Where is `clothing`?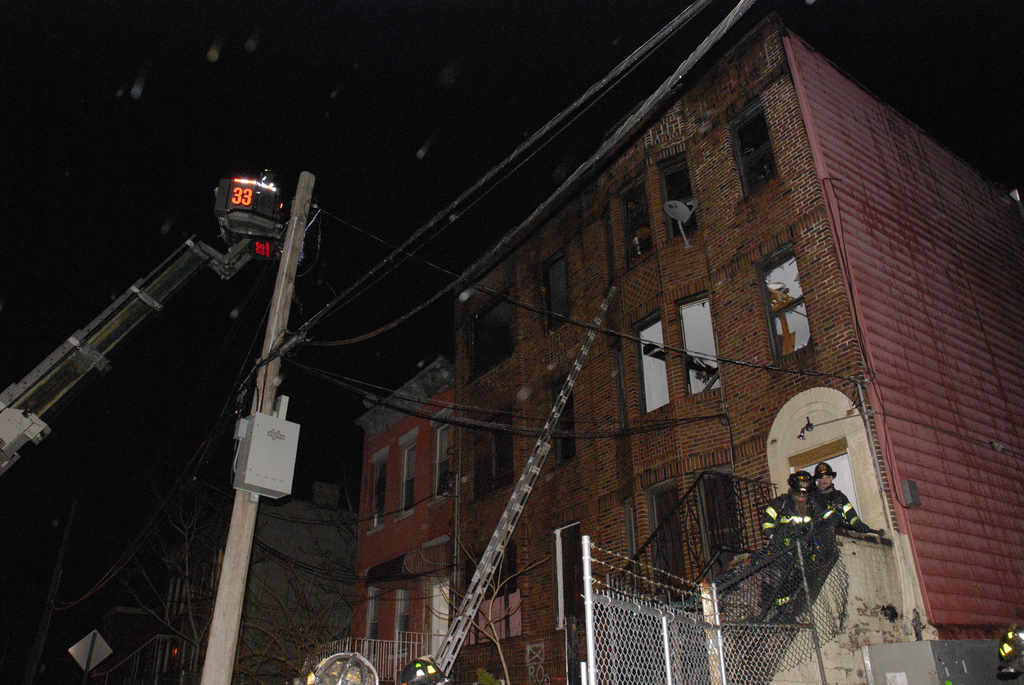
[x1=762, y1=493, x2=818, y2=609].
